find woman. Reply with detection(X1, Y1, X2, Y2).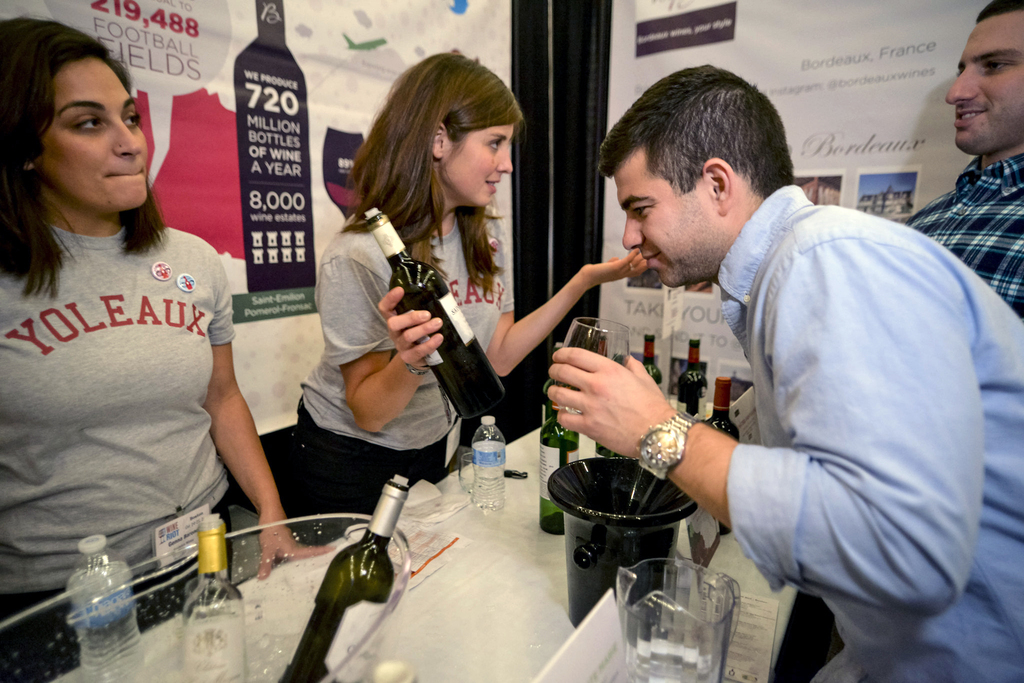
detection(0, 56, 268, 609).
